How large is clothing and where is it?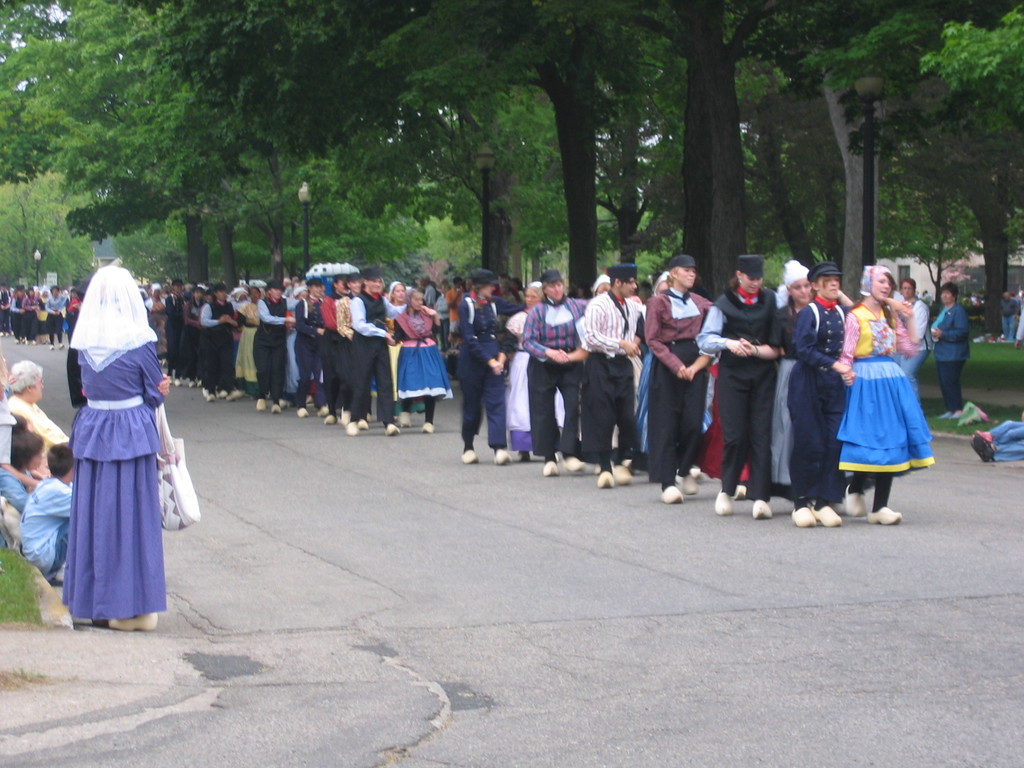
Bounding box: rect(237, 298, 261, 397).
